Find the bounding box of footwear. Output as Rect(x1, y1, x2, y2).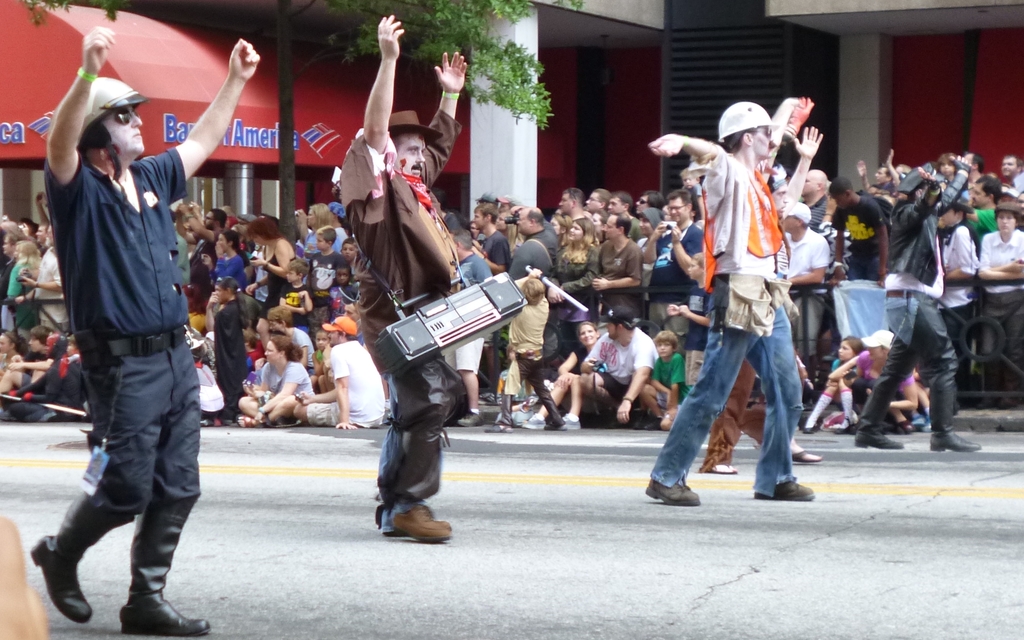
Rect(528, 412, 548, 431).
